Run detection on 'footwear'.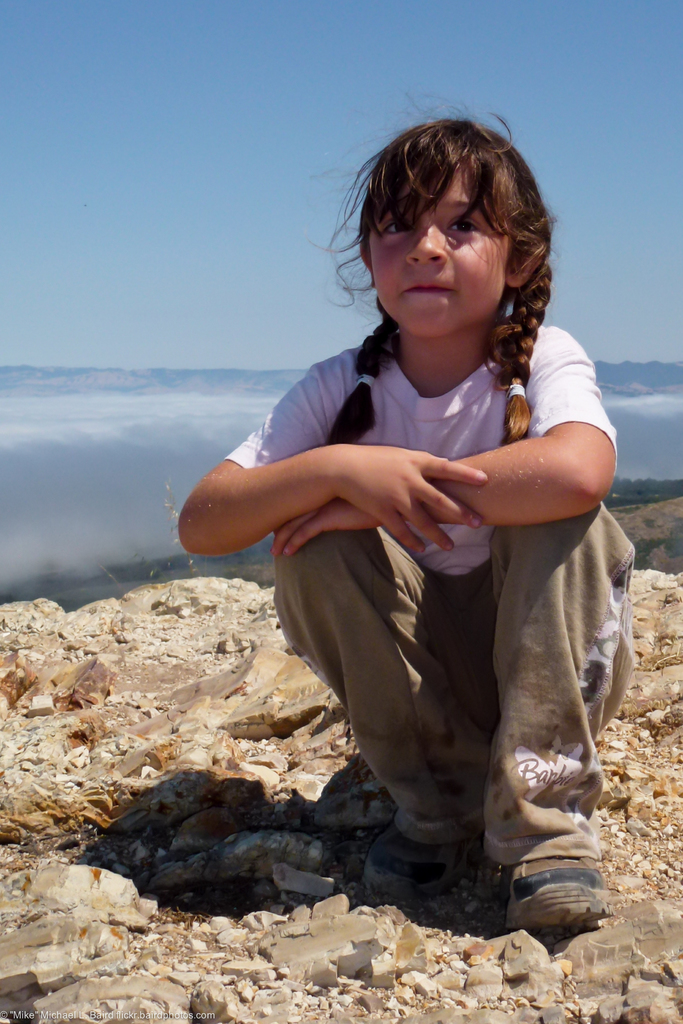
Result: Rect(508, 865, 607, 944).
